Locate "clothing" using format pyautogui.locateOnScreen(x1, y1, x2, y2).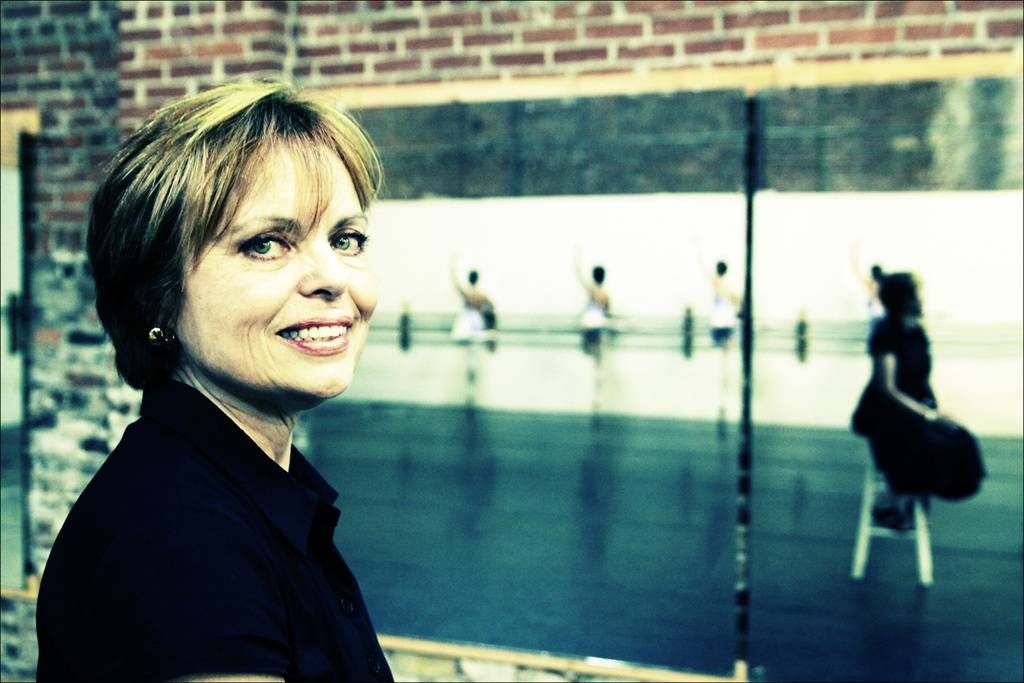
pyautogui.locateOnScreen(703, 291, 732, 332).
